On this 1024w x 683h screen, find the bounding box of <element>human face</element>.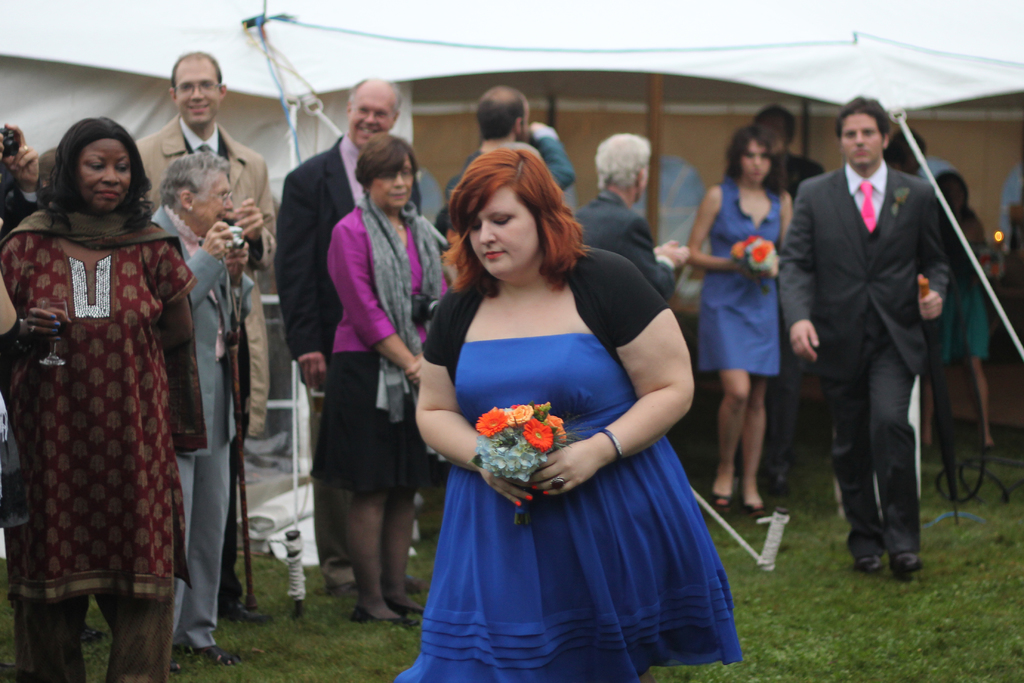
Bounding box: bbox=(177, 55, 218, 131).
